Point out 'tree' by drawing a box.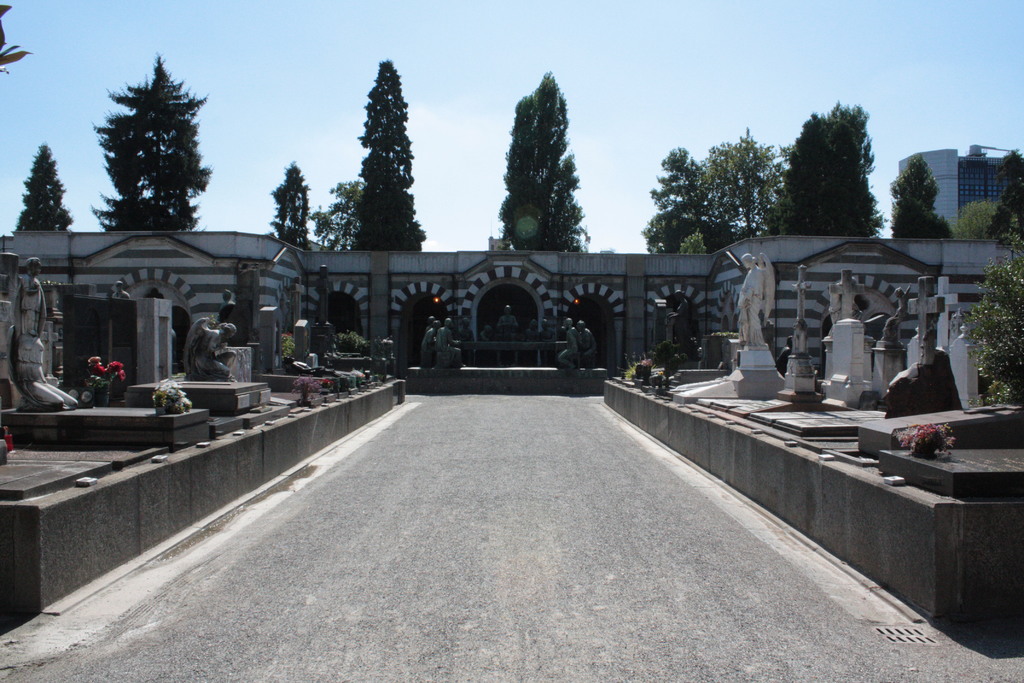
pyautogui.locateOnScreen(957, 204, 1023, 242).
